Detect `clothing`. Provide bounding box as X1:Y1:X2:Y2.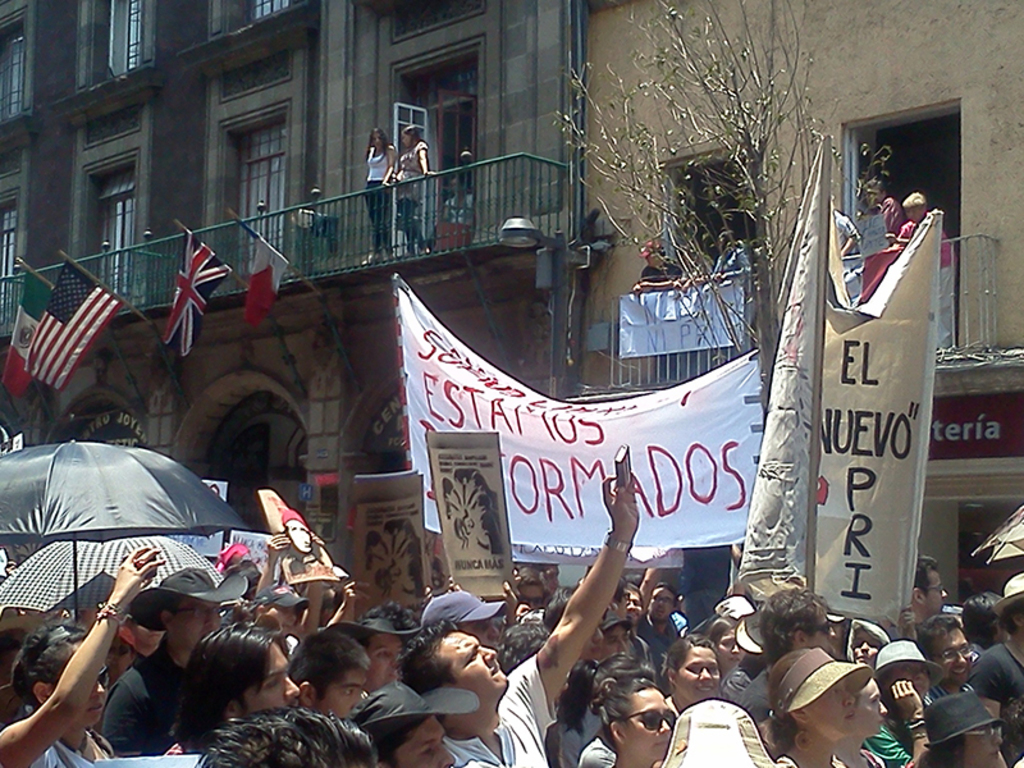
444:660:557:764.
